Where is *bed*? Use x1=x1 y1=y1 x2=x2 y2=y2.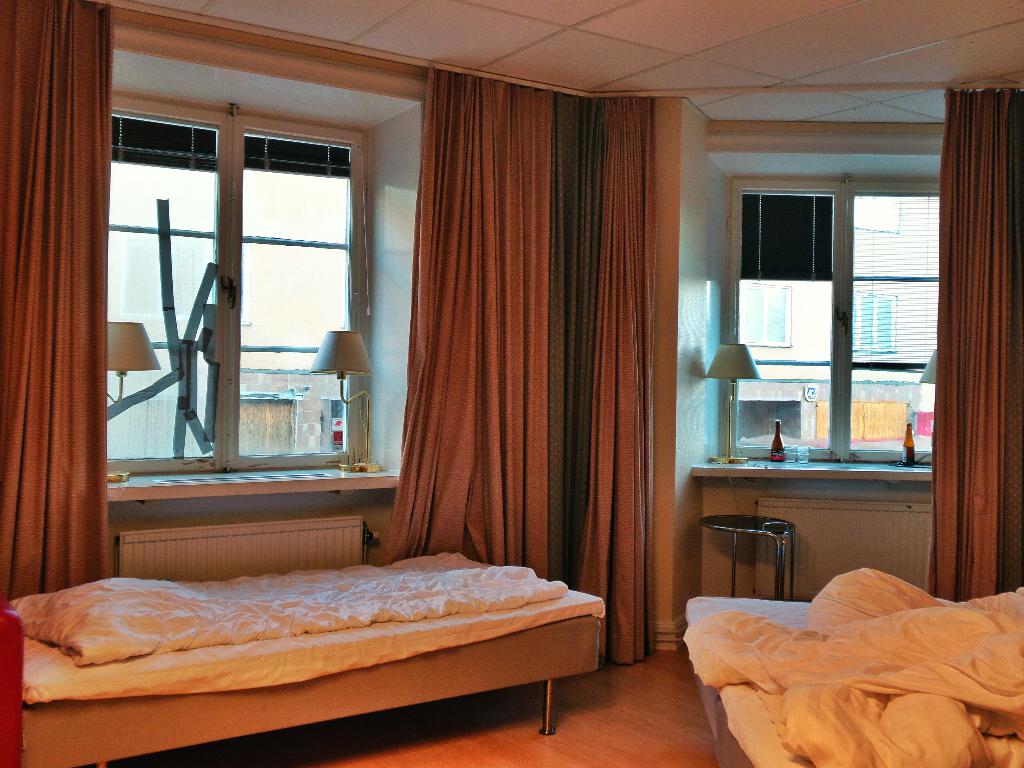
x1=10 y1=543 x2=609 y2=767.
